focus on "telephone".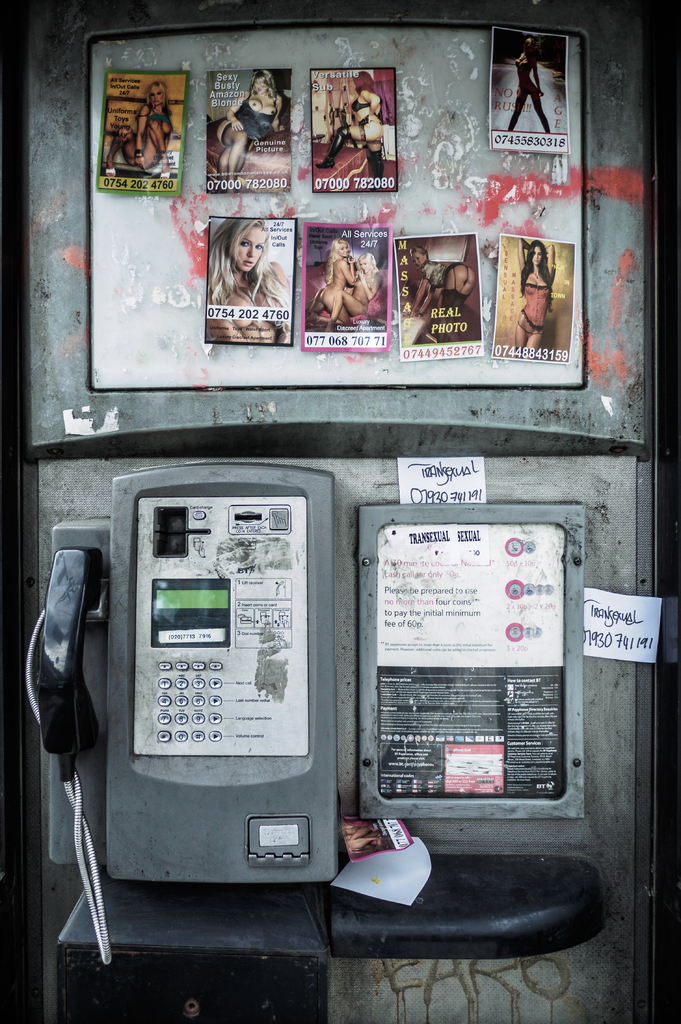
Focused at (33, 362, 627, 1015).
